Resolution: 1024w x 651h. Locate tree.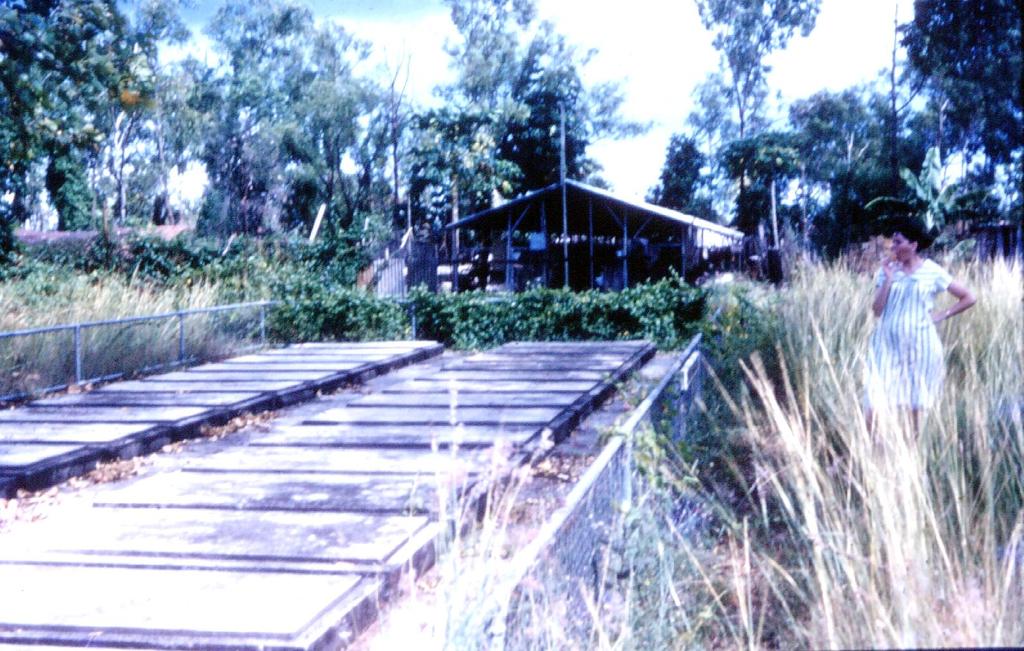
bbox(167, 0, 372, 245).
